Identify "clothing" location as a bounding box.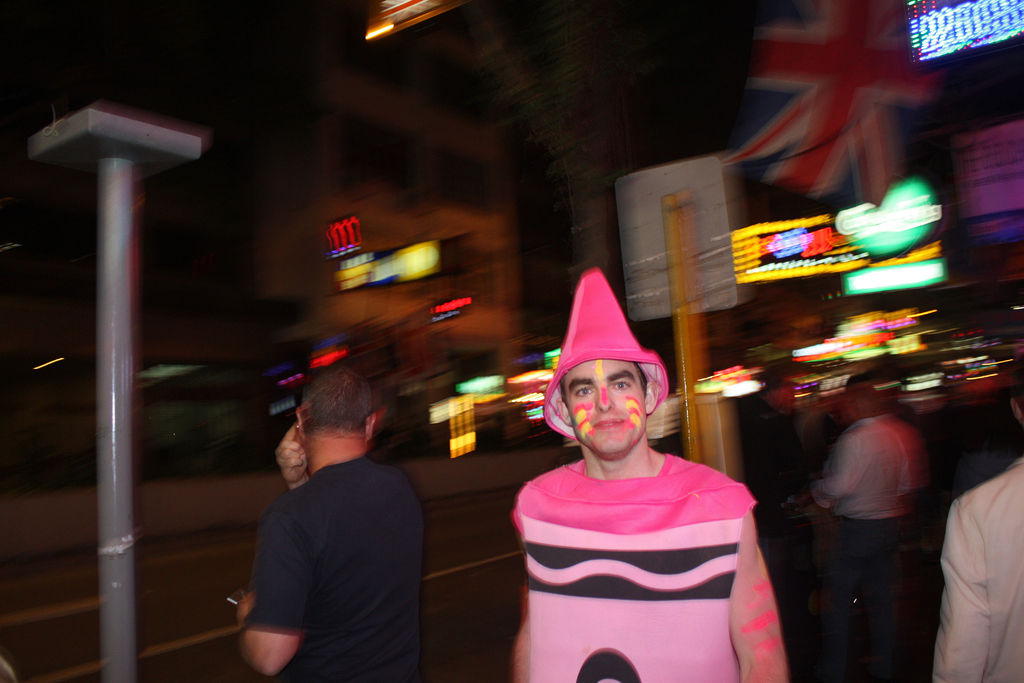
[x1=820, y1=515, x2=901, y2=682].
